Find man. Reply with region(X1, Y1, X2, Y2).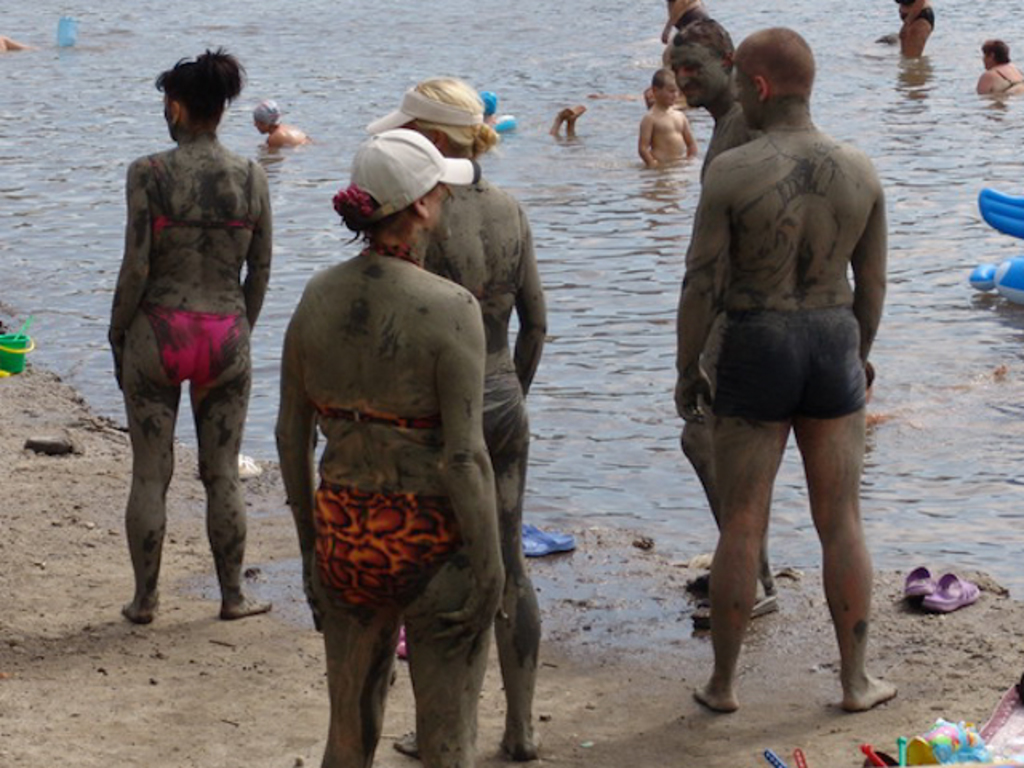
region(674, 27, 898, 715).
